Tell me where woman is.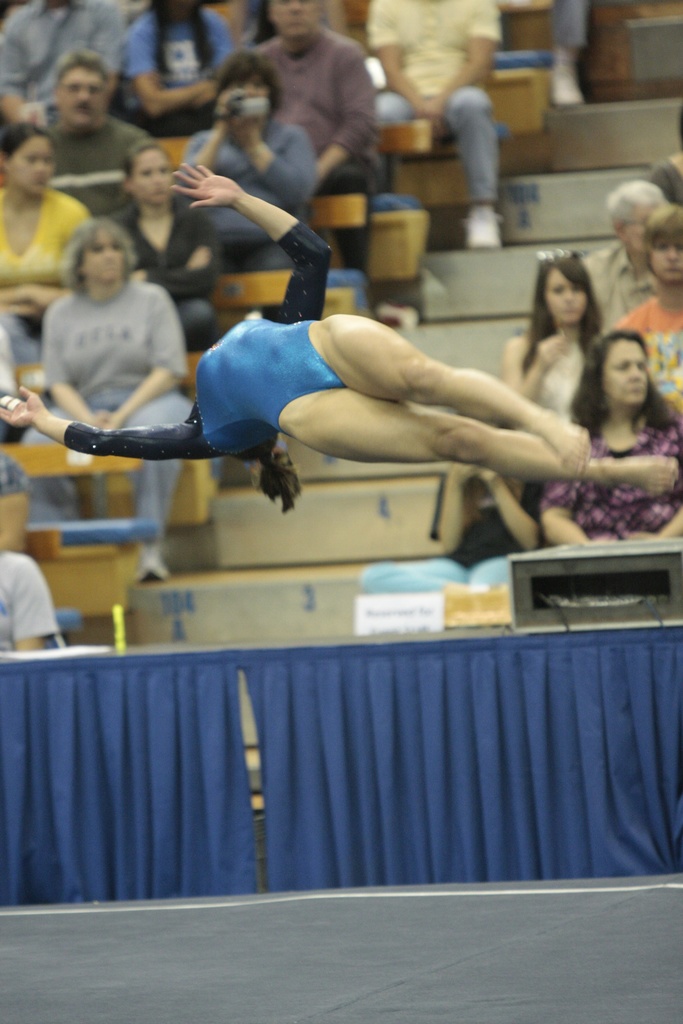
woman is at rect(176, 48, 332, 267).
